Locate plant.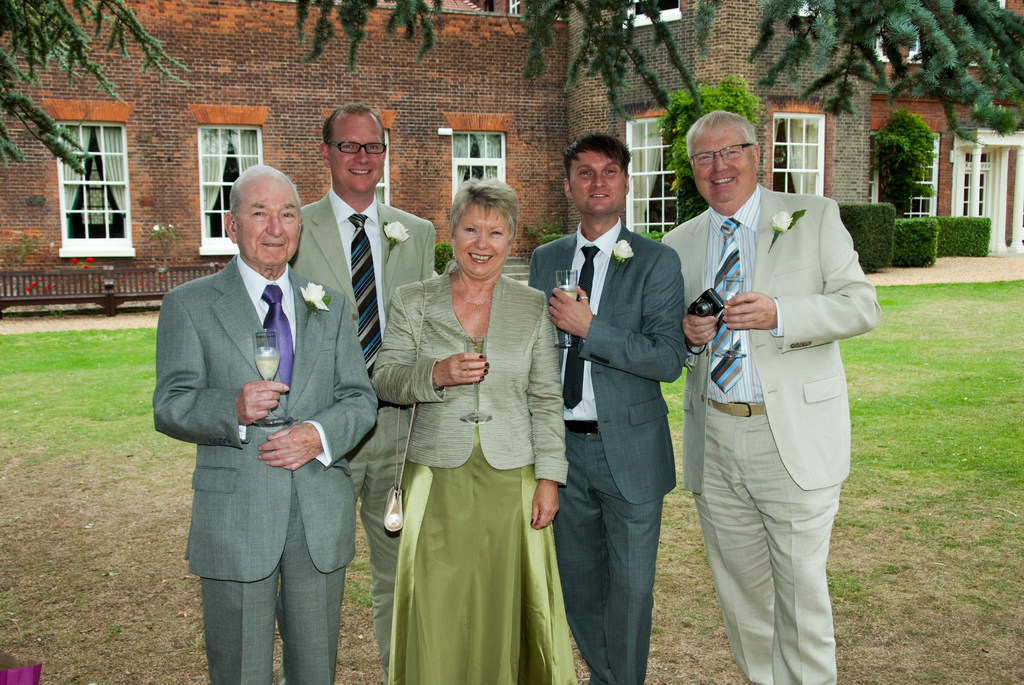
Bounding box: (x1=835, y1=198, x2=888, y2=269).
